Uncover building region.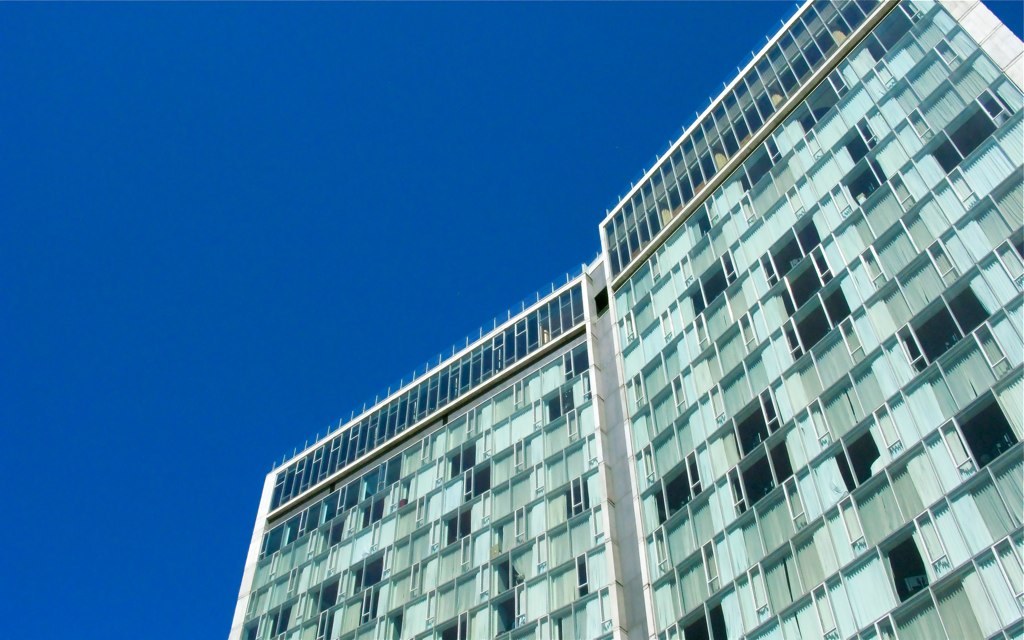
Uncovered: [225,0,1023,639].
